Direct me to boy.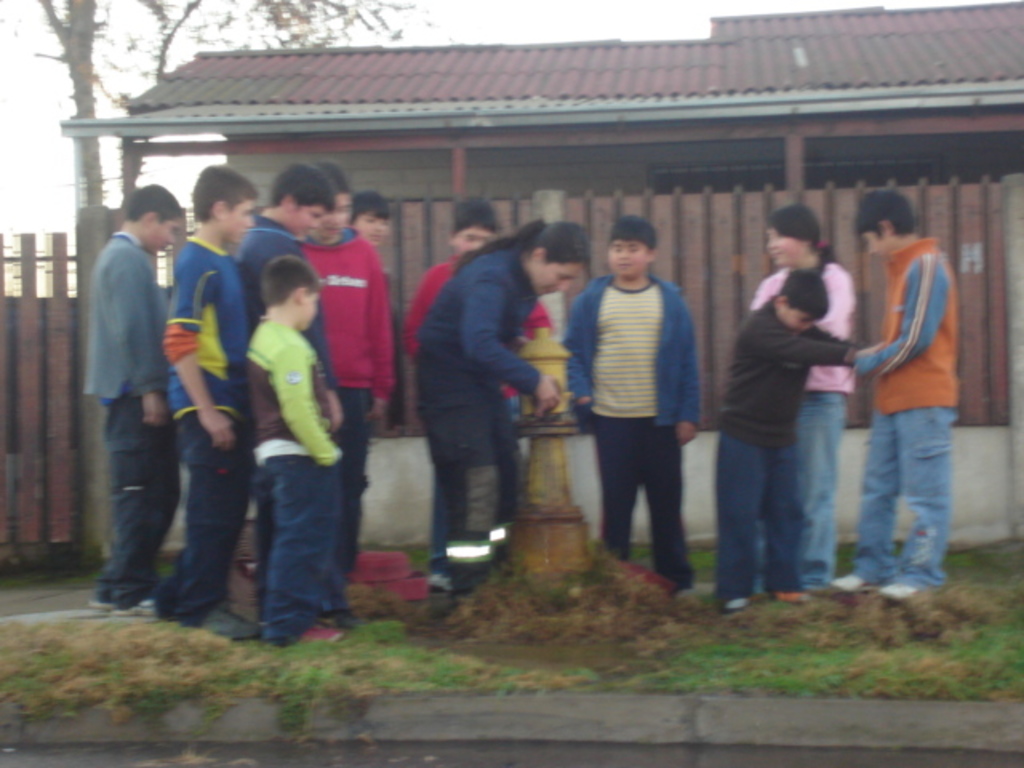
Direction: (left=826, top=189, right=958, bottom=606).
